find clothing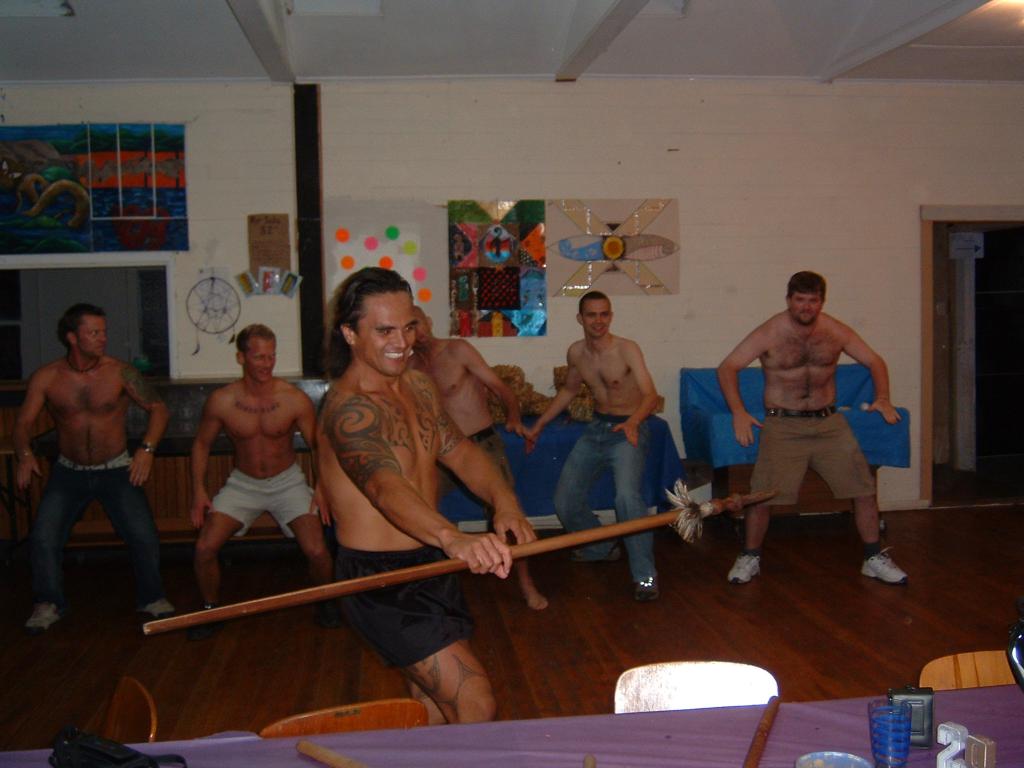
(435, 422, 516, 495)
